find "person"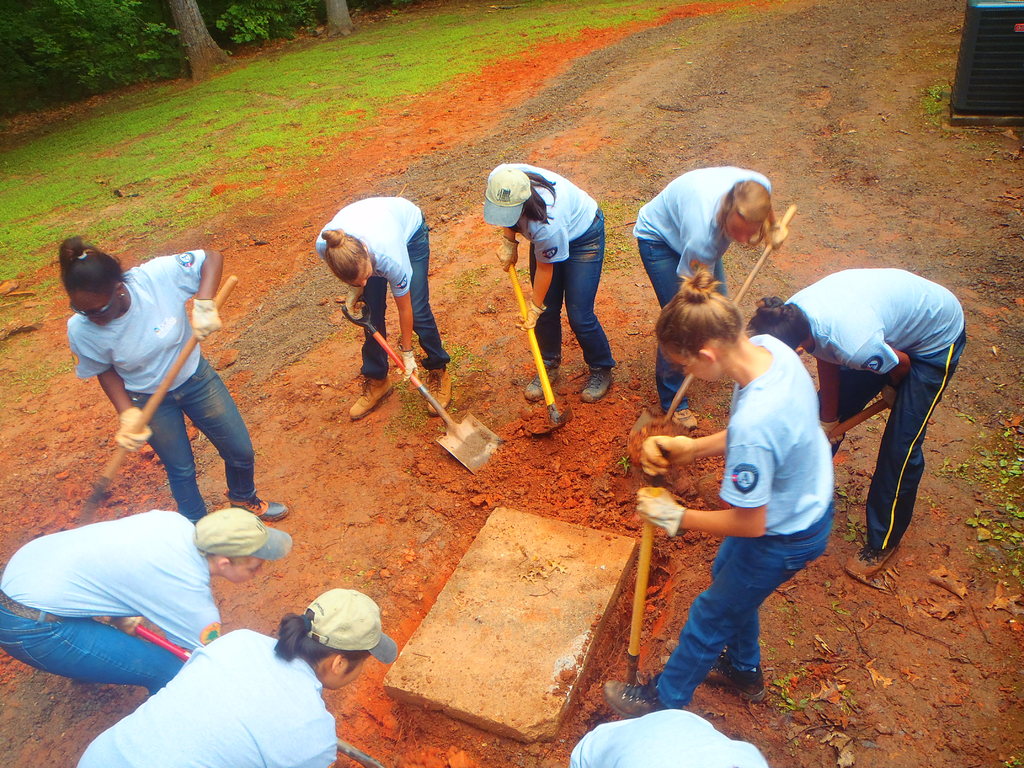
[x1=325, y1=179, x2=436, y2=410]
